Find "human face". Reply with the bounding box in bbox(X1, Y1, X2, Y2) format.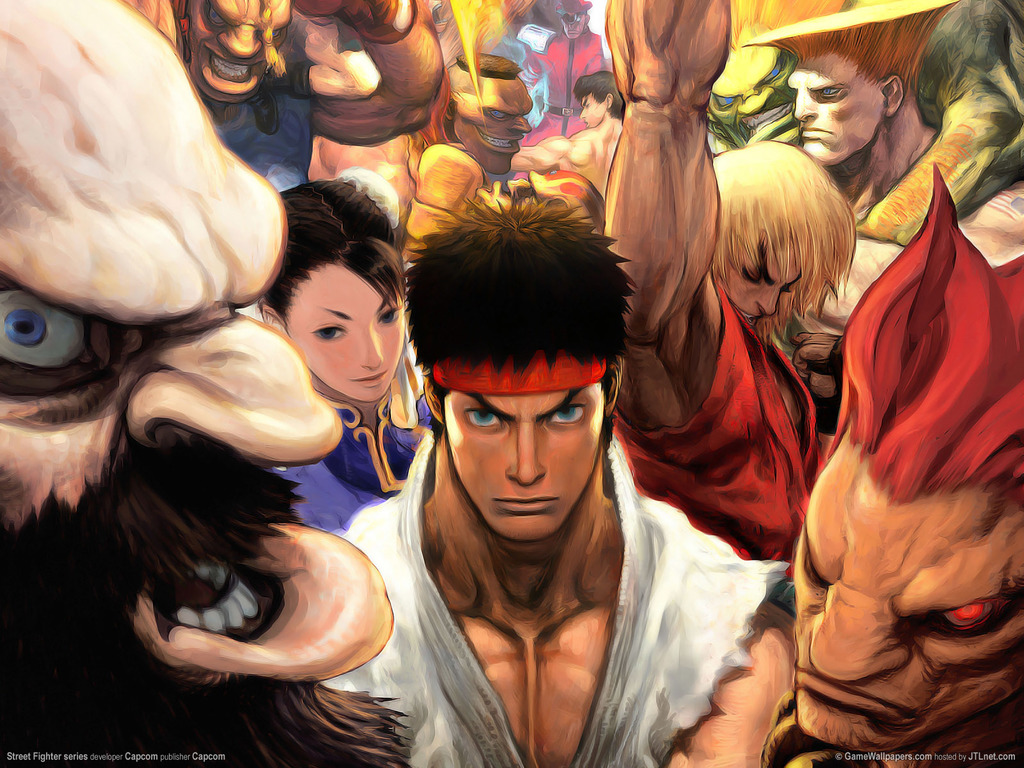
bbox(721, 250, 803, 321).
